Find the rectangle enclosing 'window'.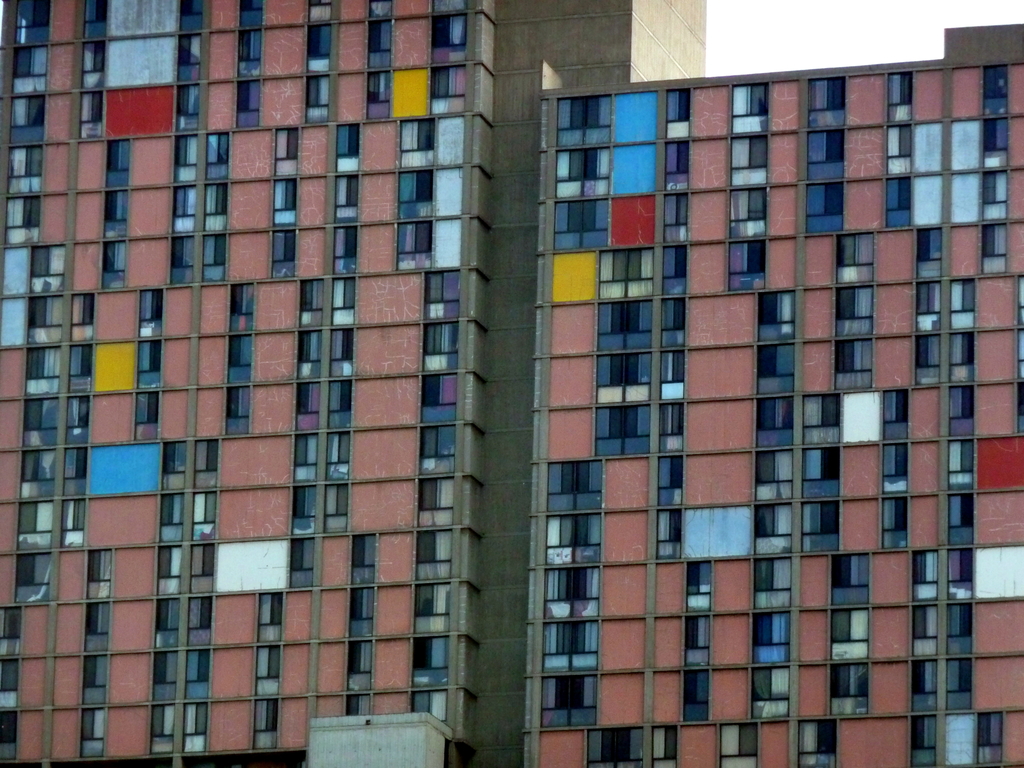
[26,348,61,390].
